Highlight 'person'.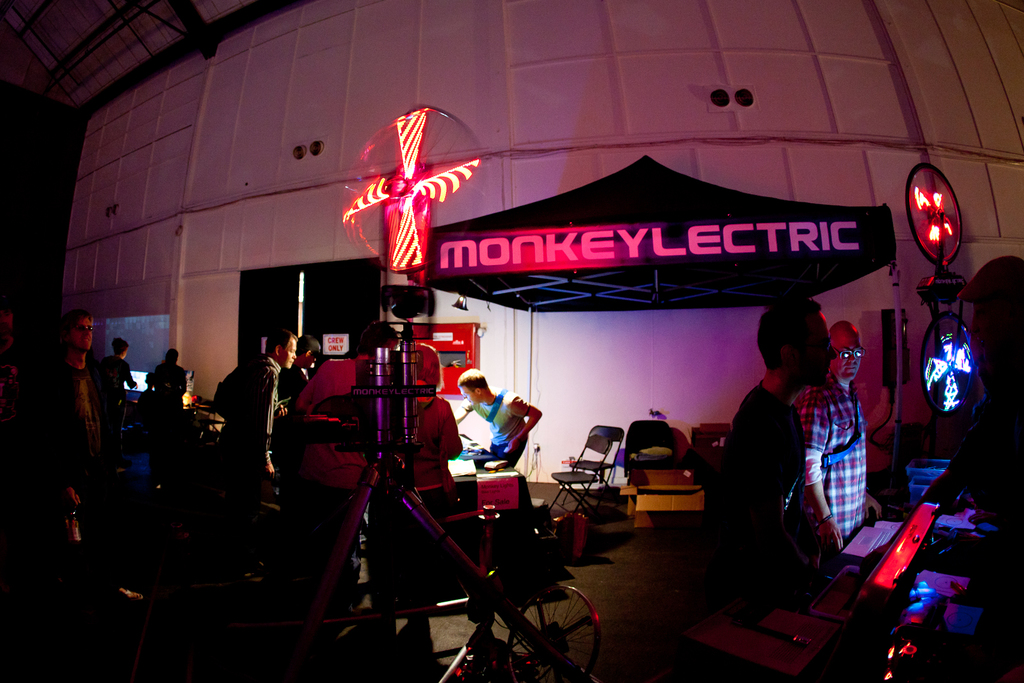
Highlighted region: bbox(99, 339, 147, 414).
